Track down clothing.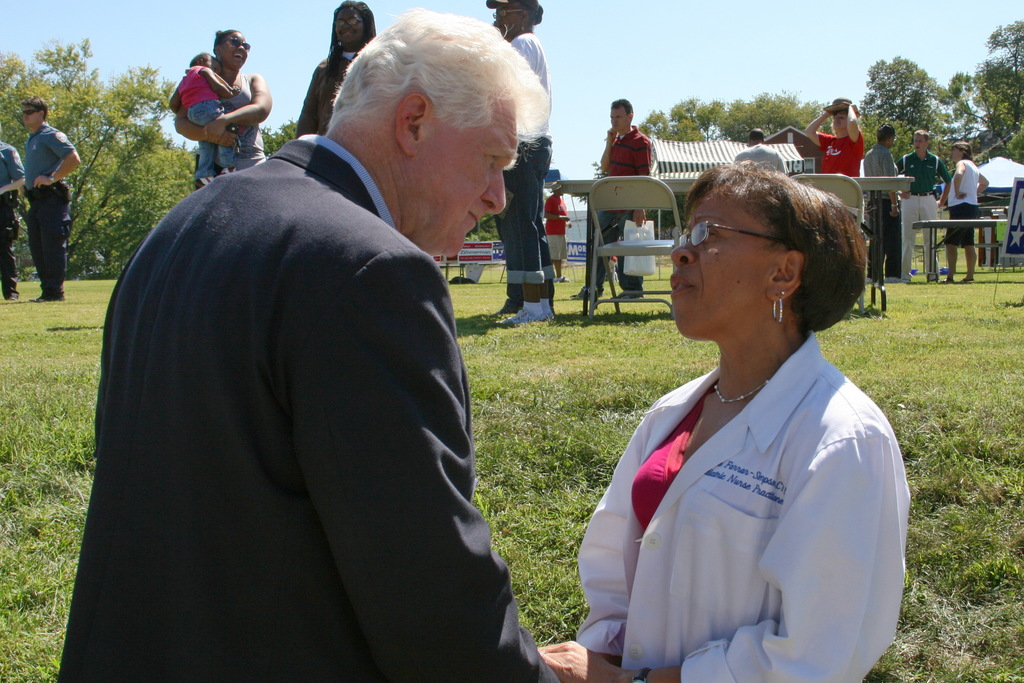
Tracked to BBox(575, 329, 911, 682).
